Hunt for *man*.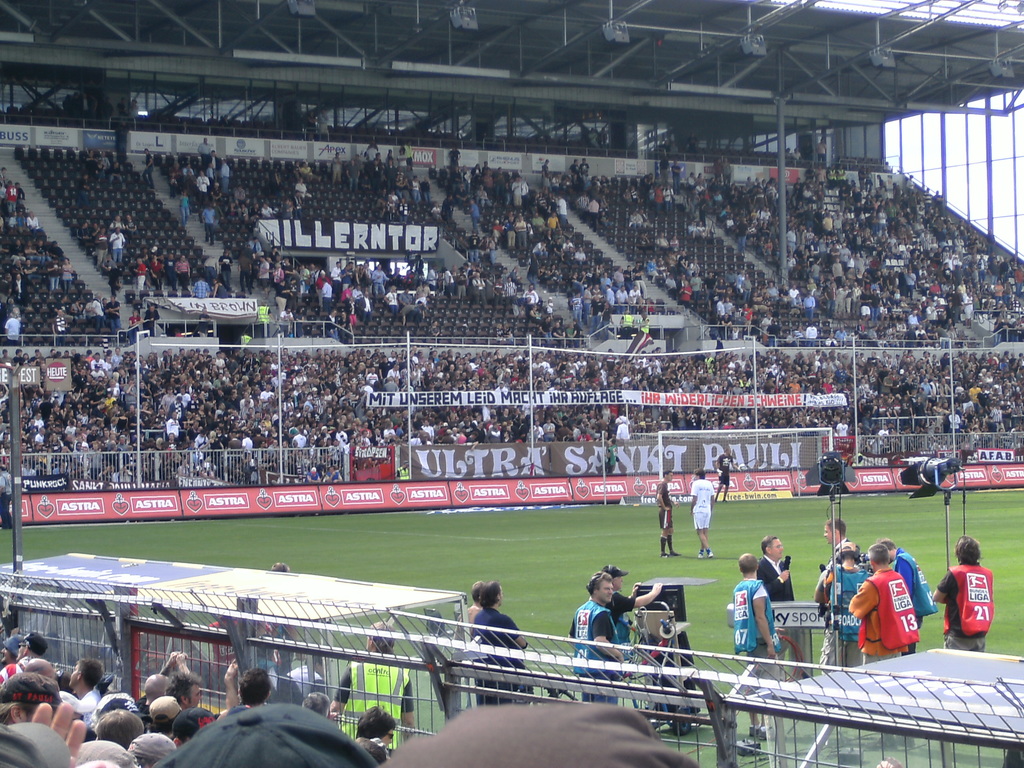
Hunted down at x1=24, y1=240, x2=42, y2=265.
